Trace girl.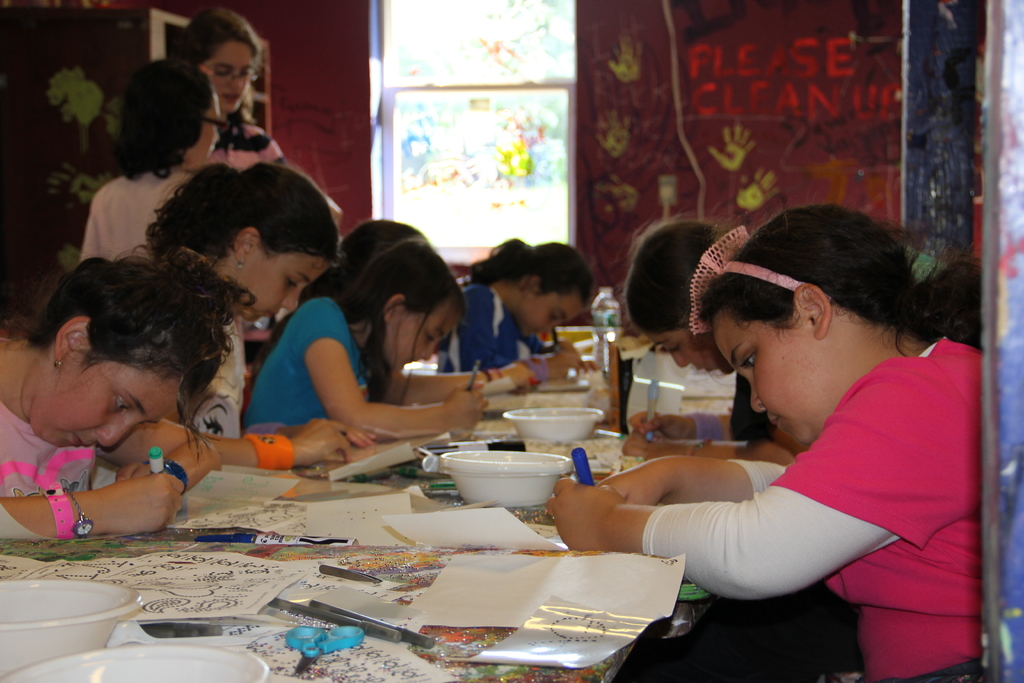
Traced to [84,57,220,261].
